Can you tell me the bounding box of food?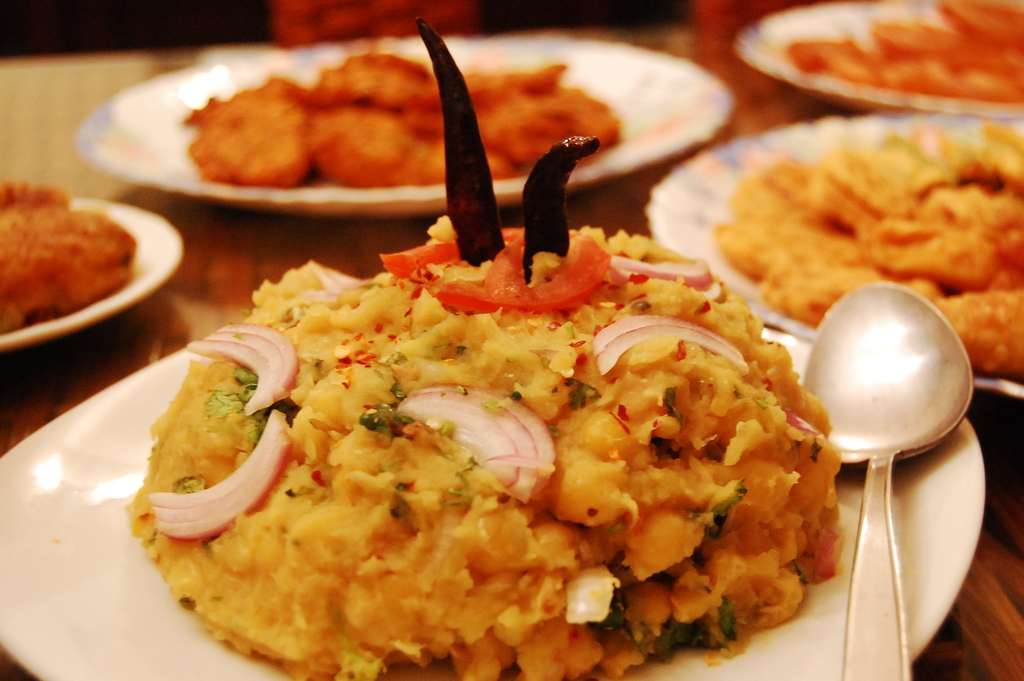
<bbox>218, 636, 754, 680</bbox>.
